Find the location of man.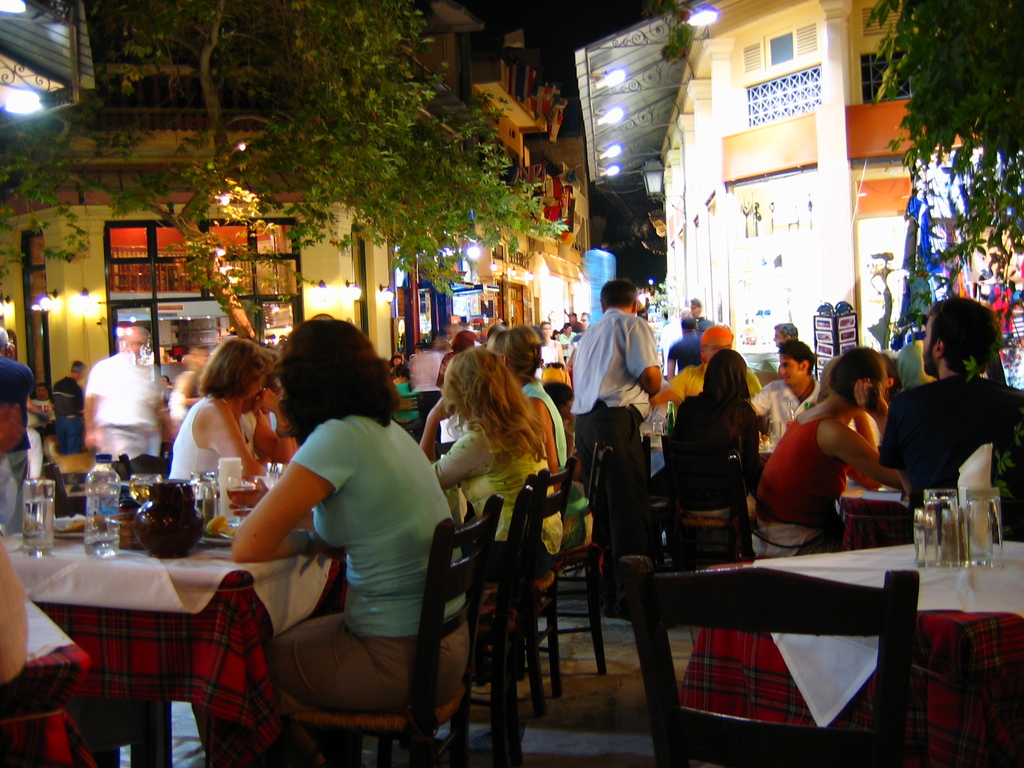
Location: l=664, t=312, r=703, b=387.
